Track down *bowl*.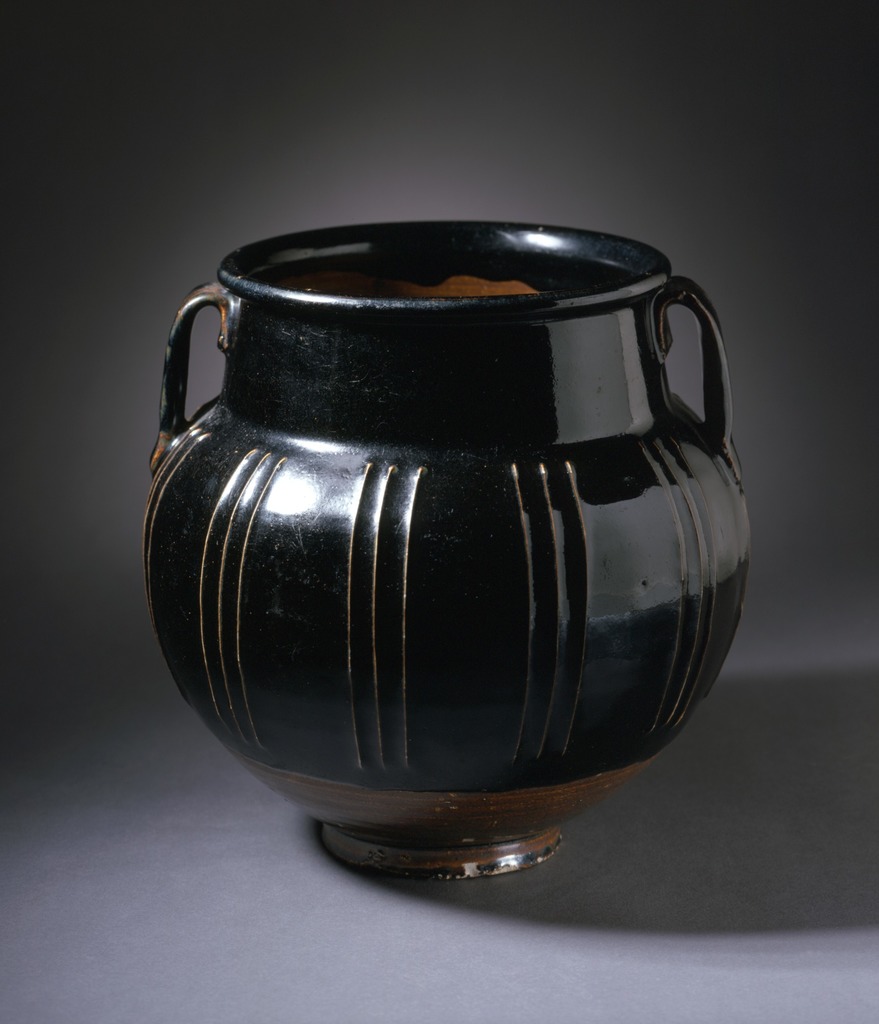
Tracked to [141,216,752,883].
